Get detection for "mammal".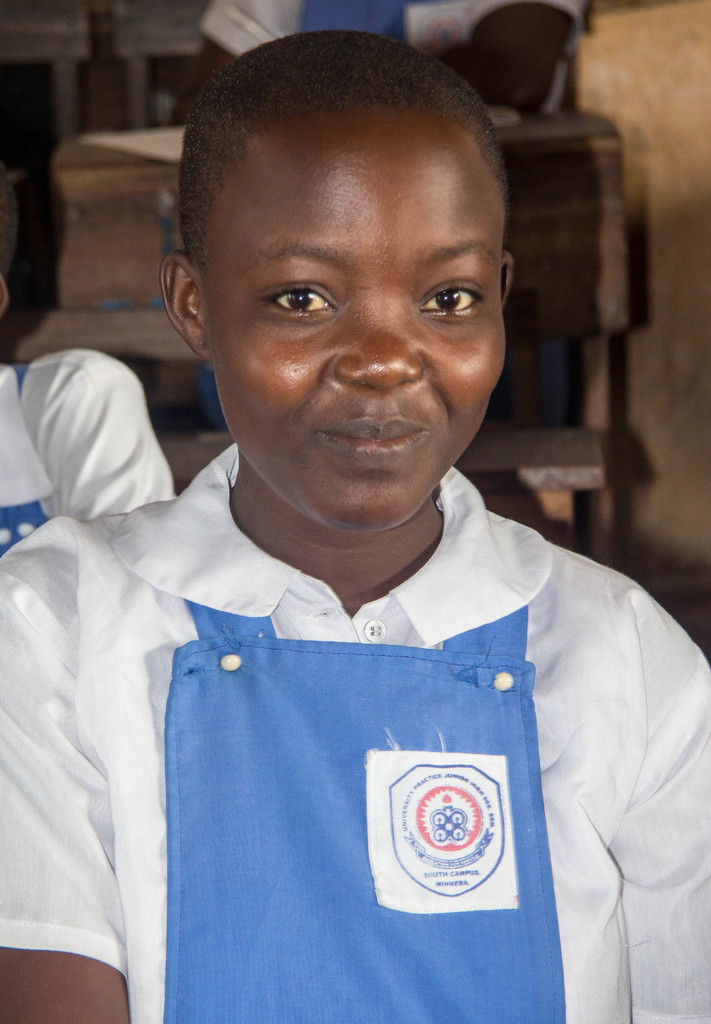
Detection: (x1=177, y1=0, x2=592, y2=122).
